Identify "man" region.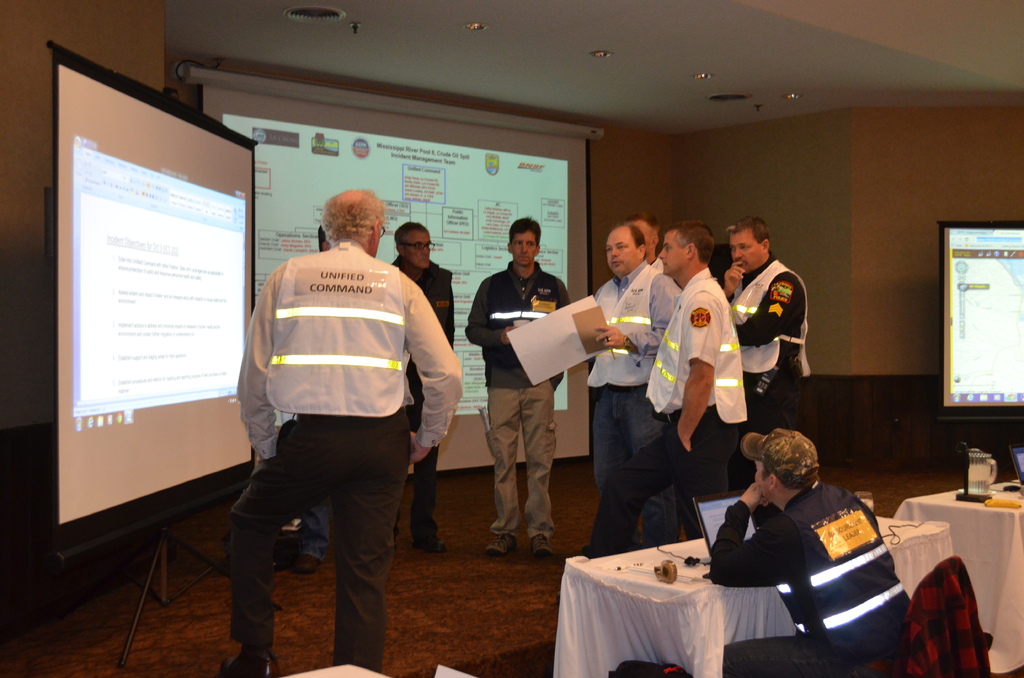
Region: bbox(209, 197, 454, 653).
